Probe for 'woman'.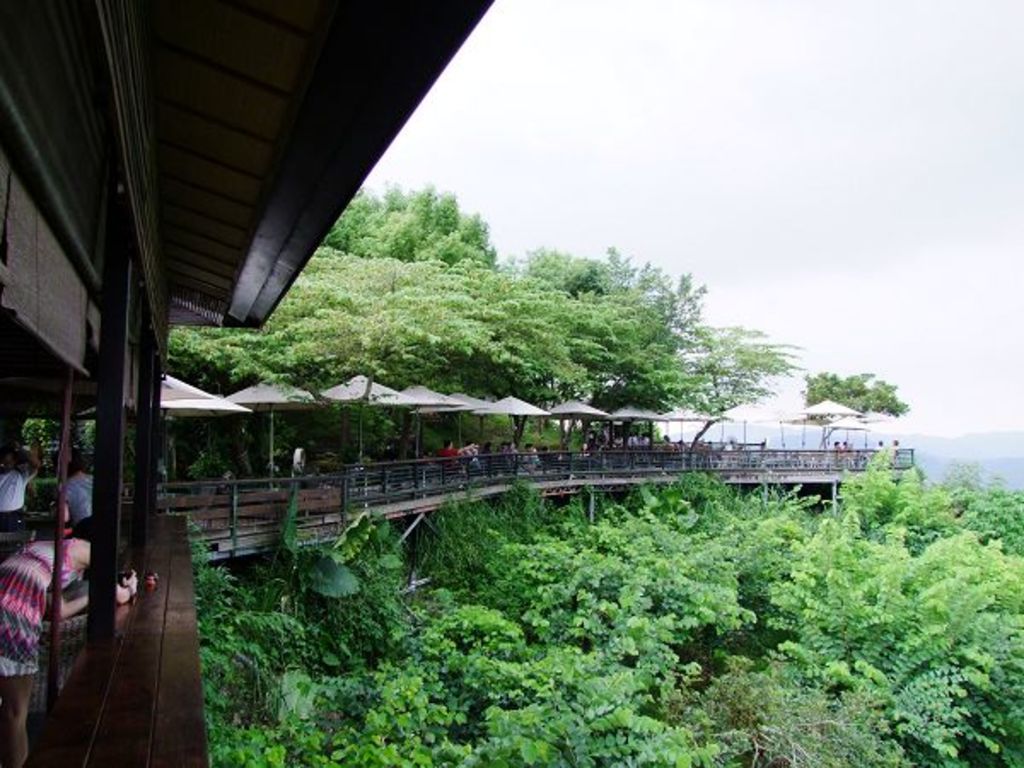
Probe result: (0,517,166,766).
